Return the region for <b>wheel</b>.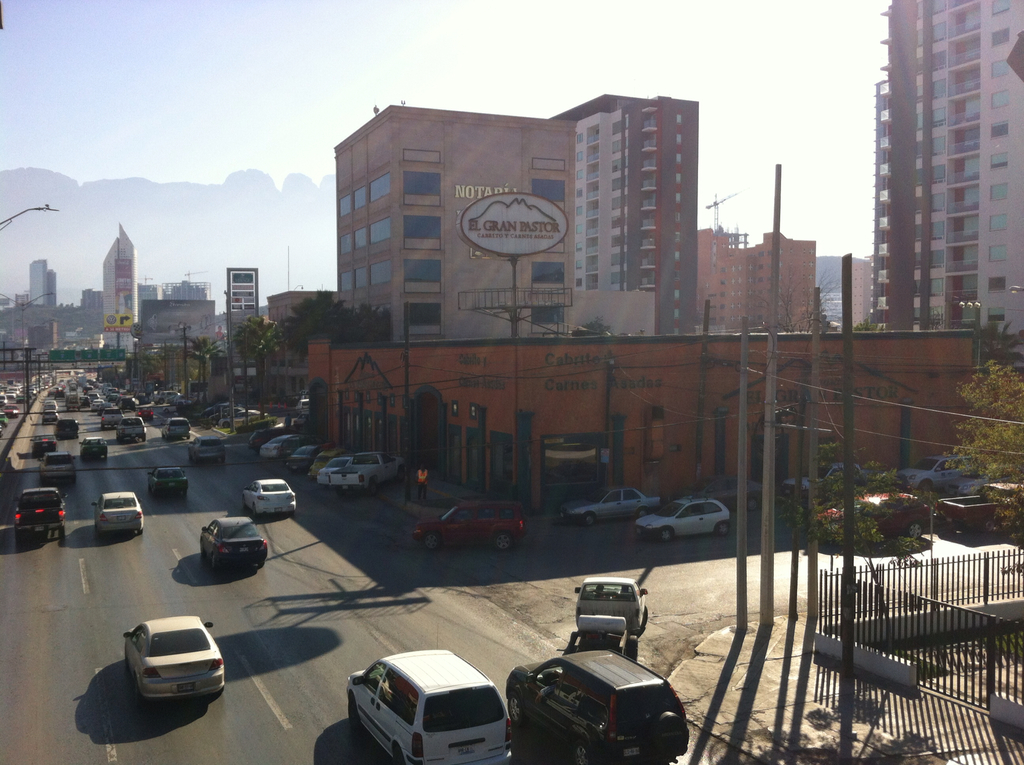
<region>658, 527, 671, 544</region>.
